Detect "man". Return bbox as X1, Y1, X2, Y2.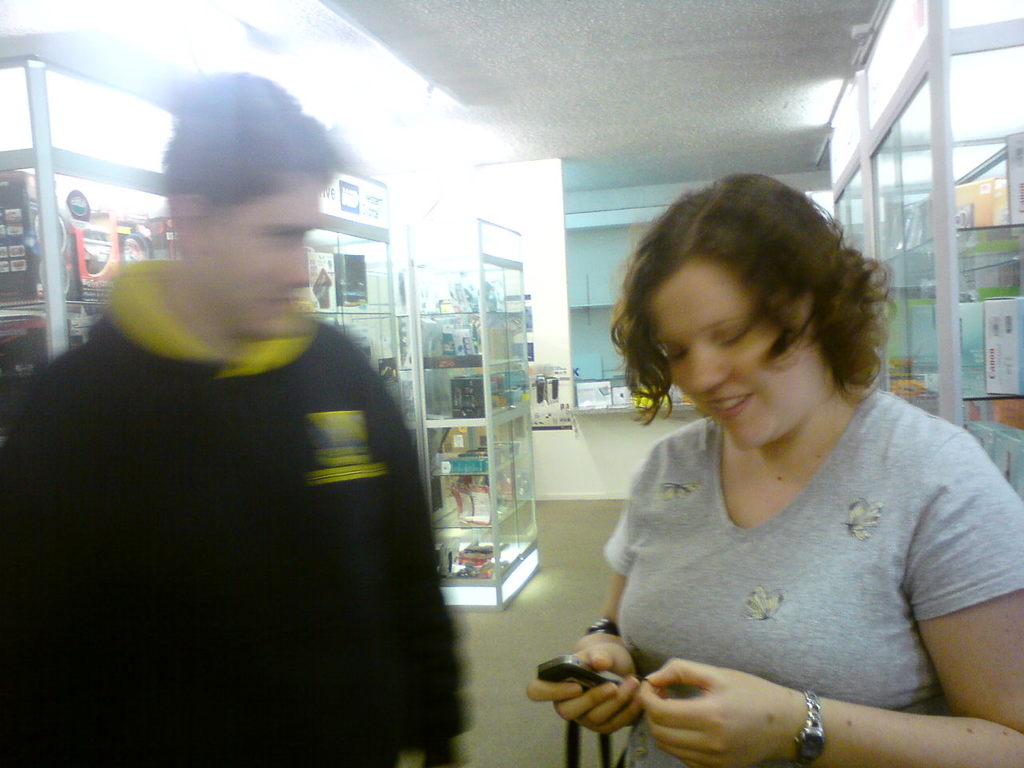
38, 89, 459, 756.
